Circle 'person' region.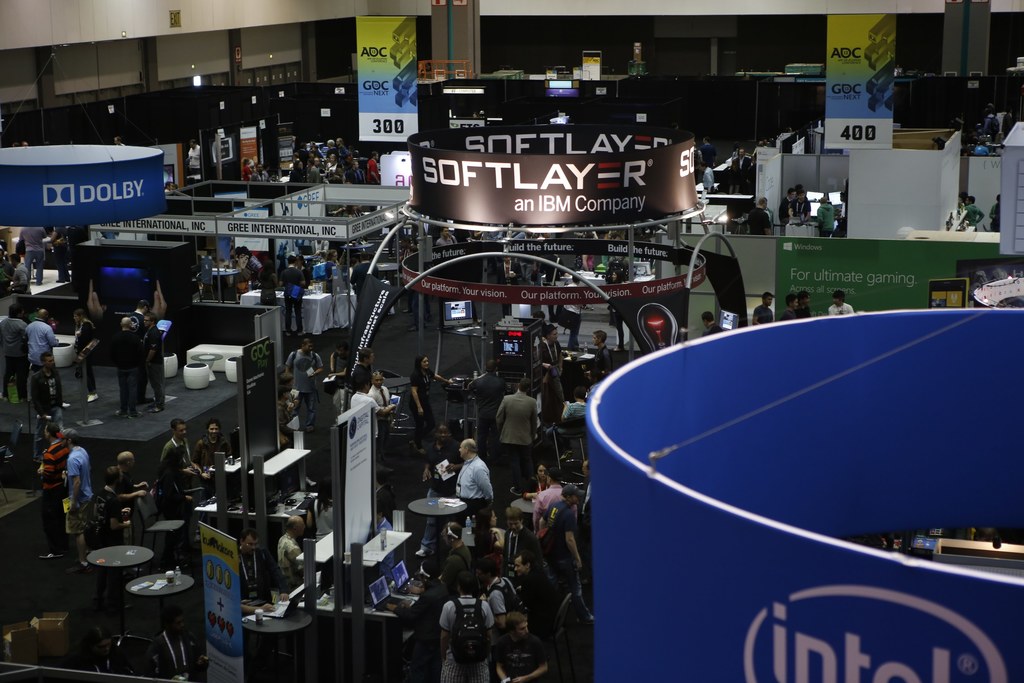
Region: [left=113, top=313, right=148, bottom=425].
